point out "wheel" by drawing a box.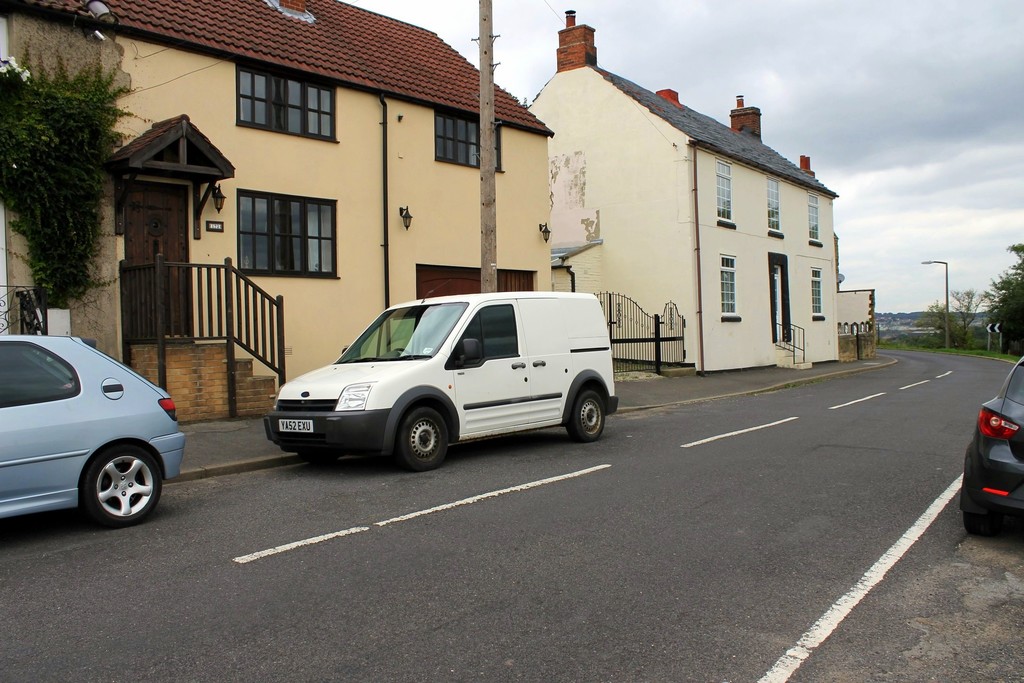
bbox=[396, 406, 448, 472].
